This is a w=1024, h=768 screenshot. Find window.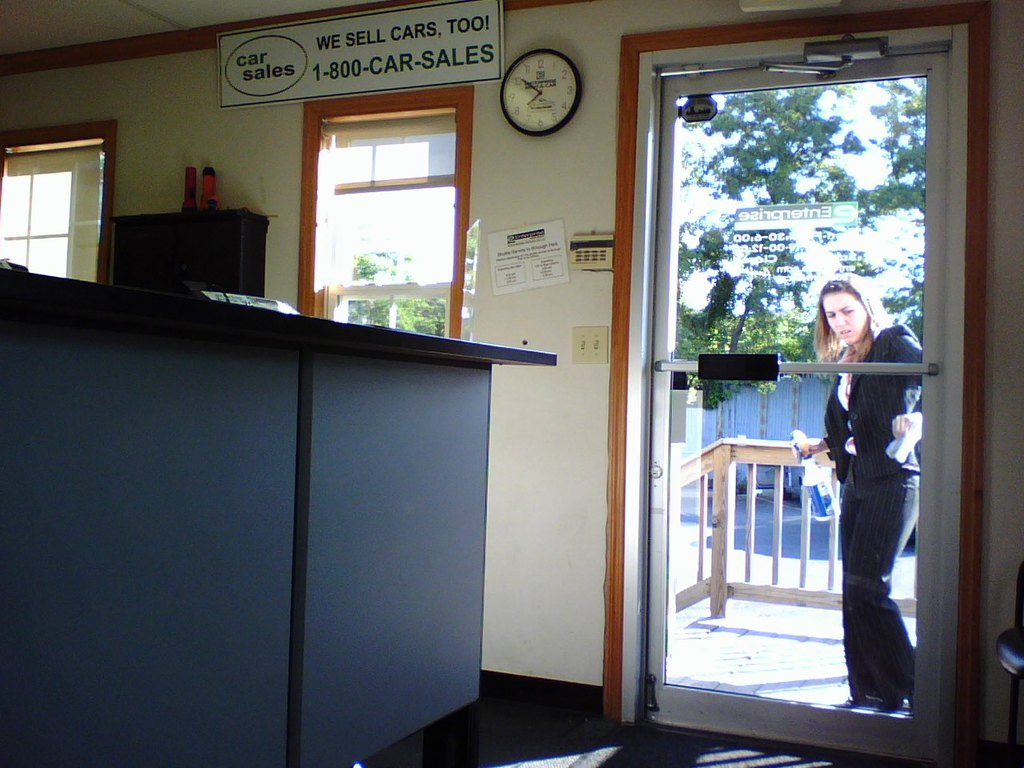
Bounding box: bbox(0, 118, 127, 300).
